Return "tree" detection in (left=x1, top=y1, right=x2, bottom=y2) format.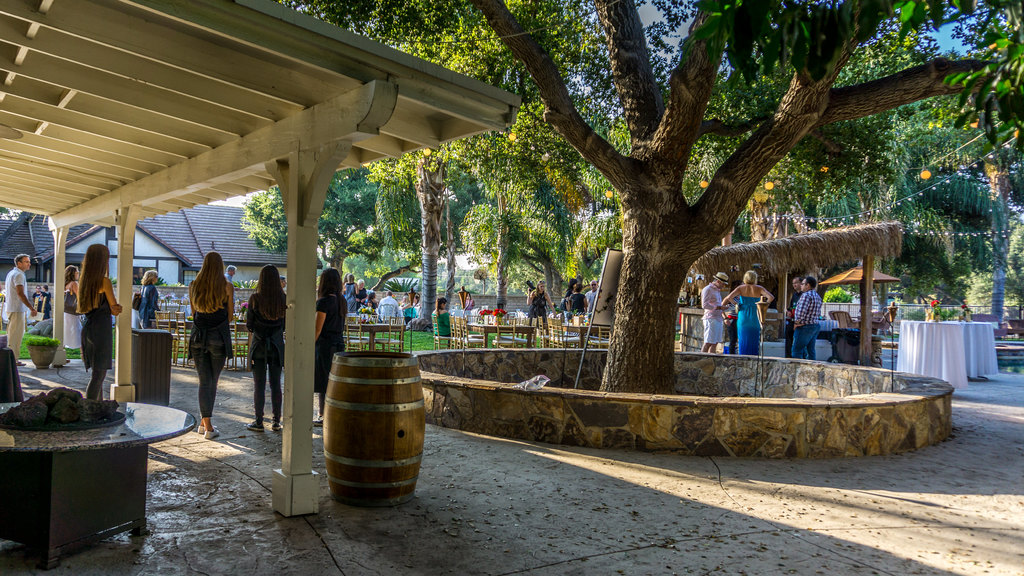
(left=360, top=0, right=611, bottom=305).
